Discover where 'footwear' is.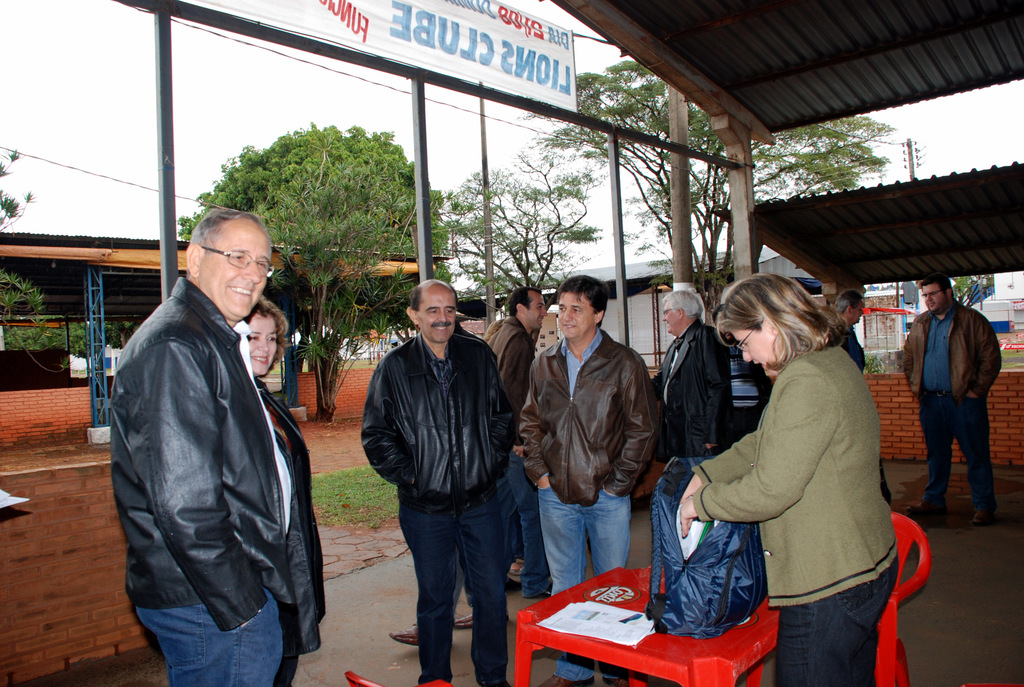
Discovered at bbox(483, 678, 513, 686).
